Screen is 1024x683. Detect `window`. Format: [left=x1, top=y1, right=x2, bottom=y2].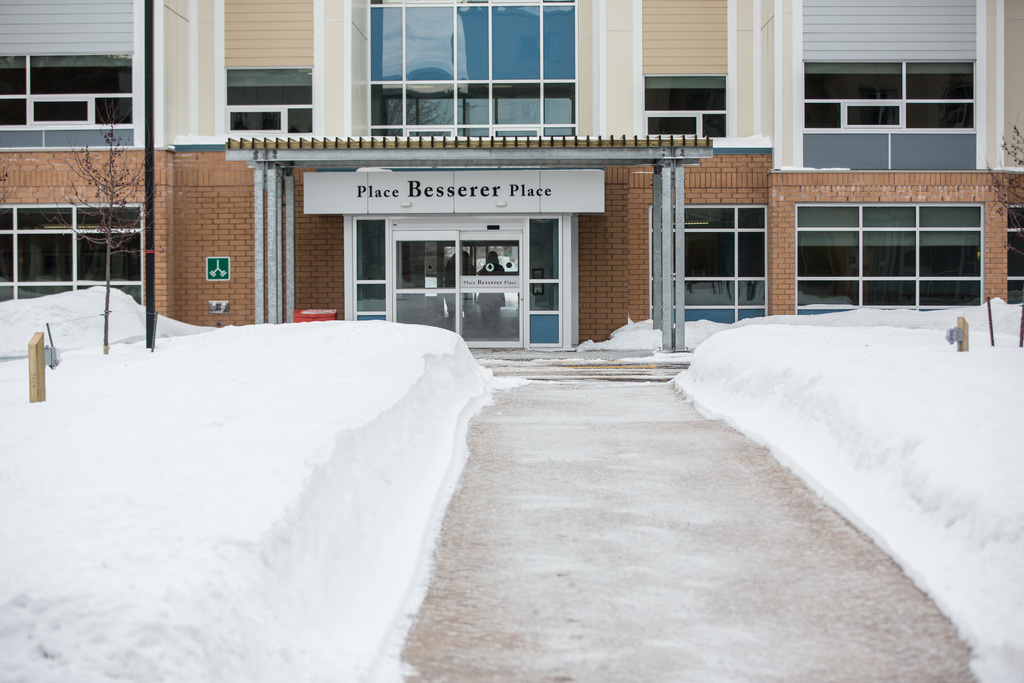
[left=649, top=205, right=769, bottom=322].
